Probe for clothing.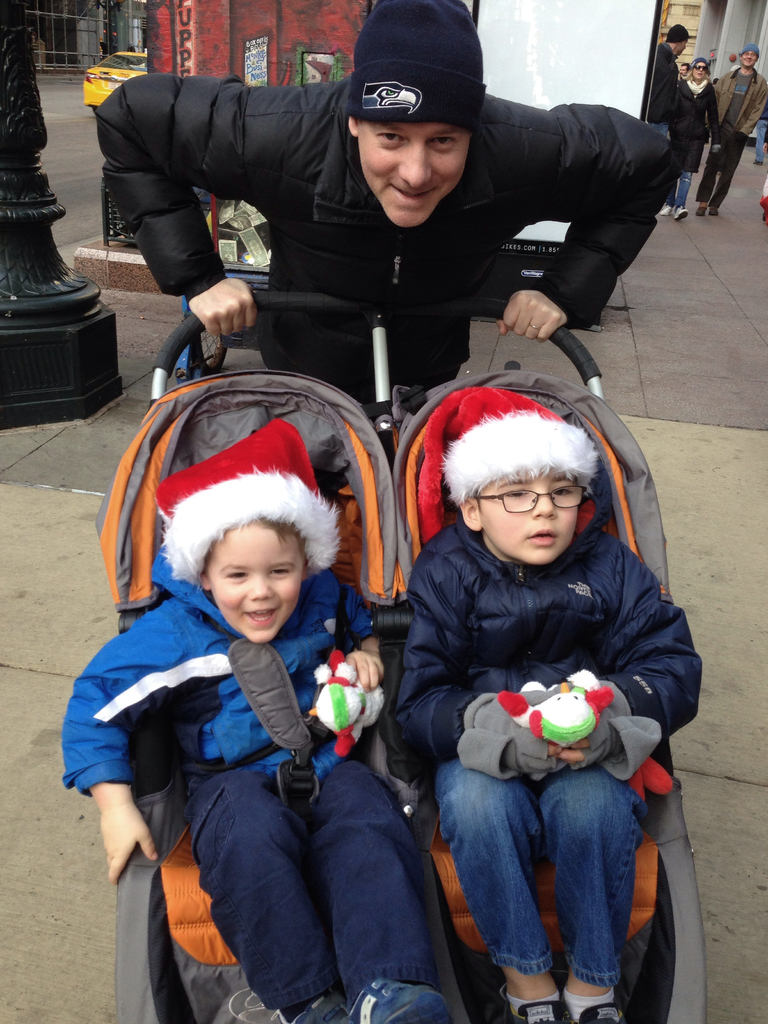
Probe result: BBox(696, 62, 767, 204).
